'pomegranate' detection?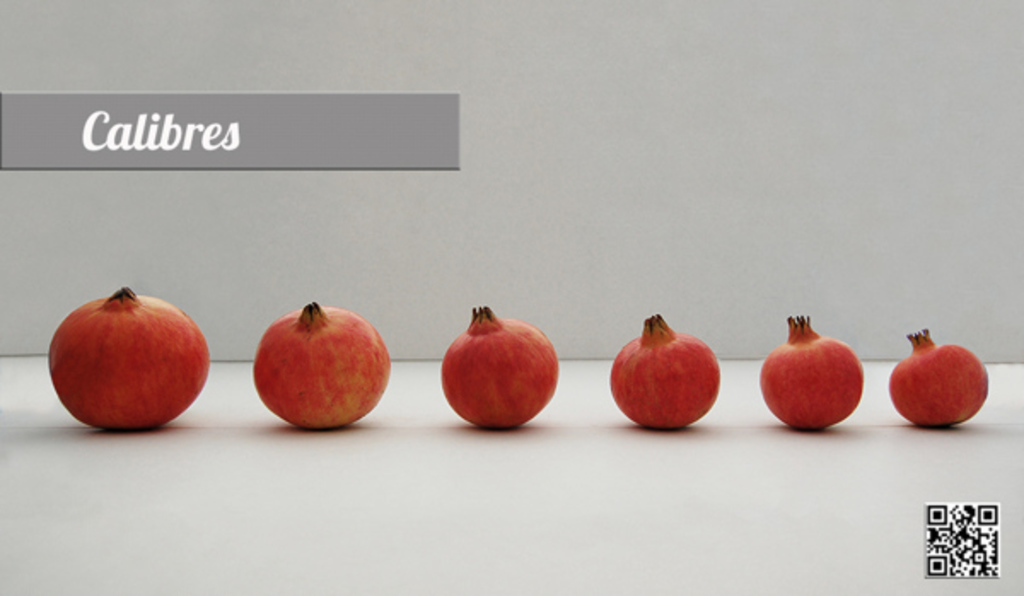
(x1=609, y1=313, x2=720, y2=430)
